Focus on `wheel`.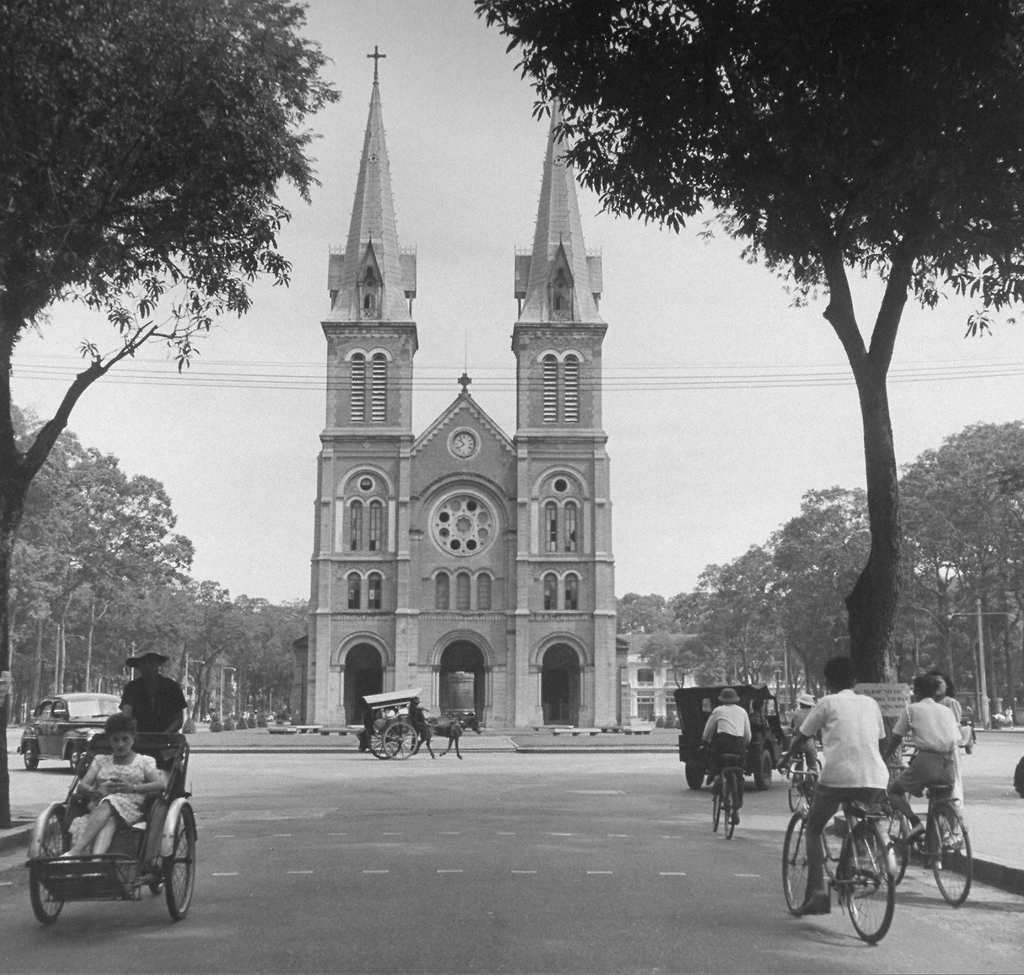
Focused at 723 774 737 839.
